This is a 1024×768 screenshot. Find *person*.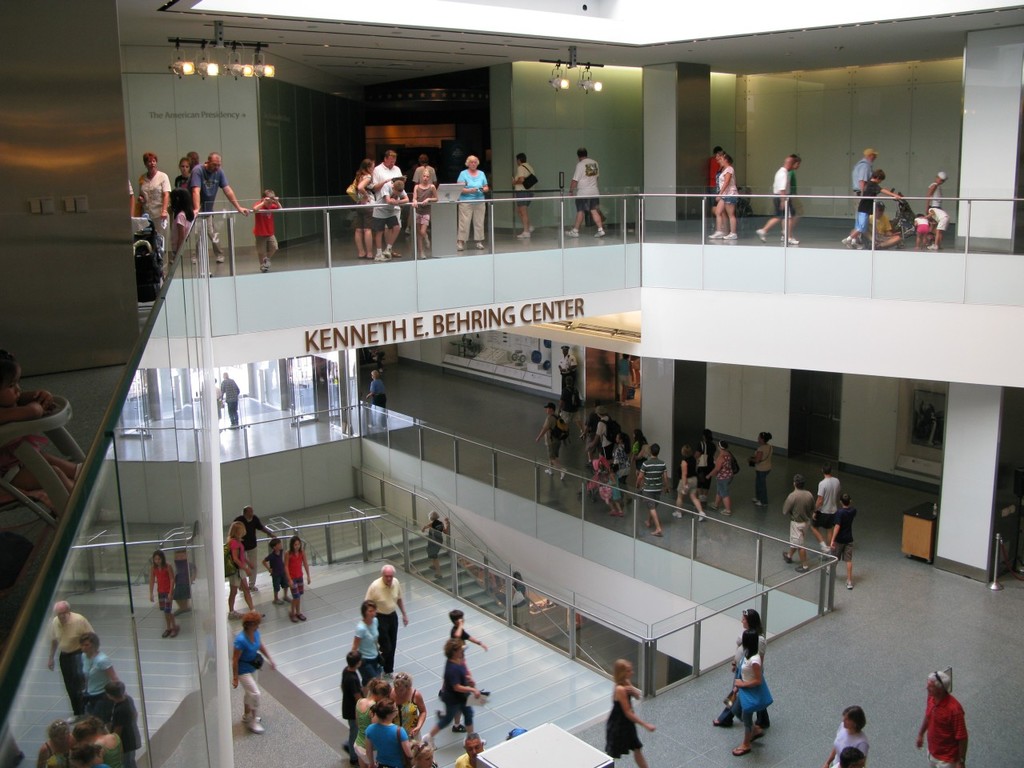
Bounding box: [366, 370, 395, 428].
